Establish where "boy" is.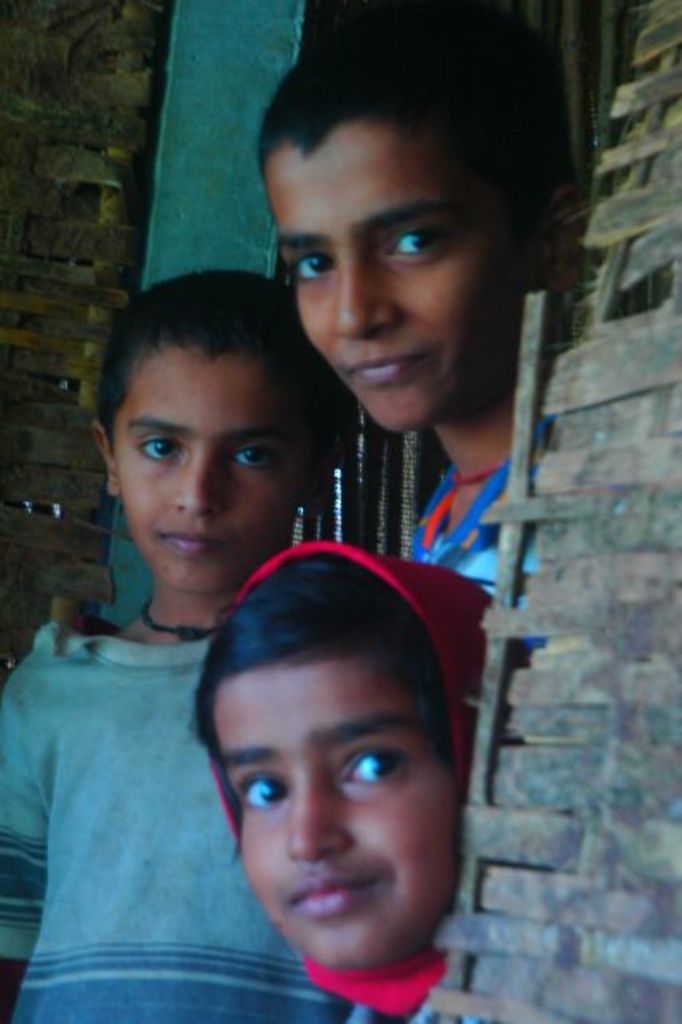
Established at 252,18,582,659.
